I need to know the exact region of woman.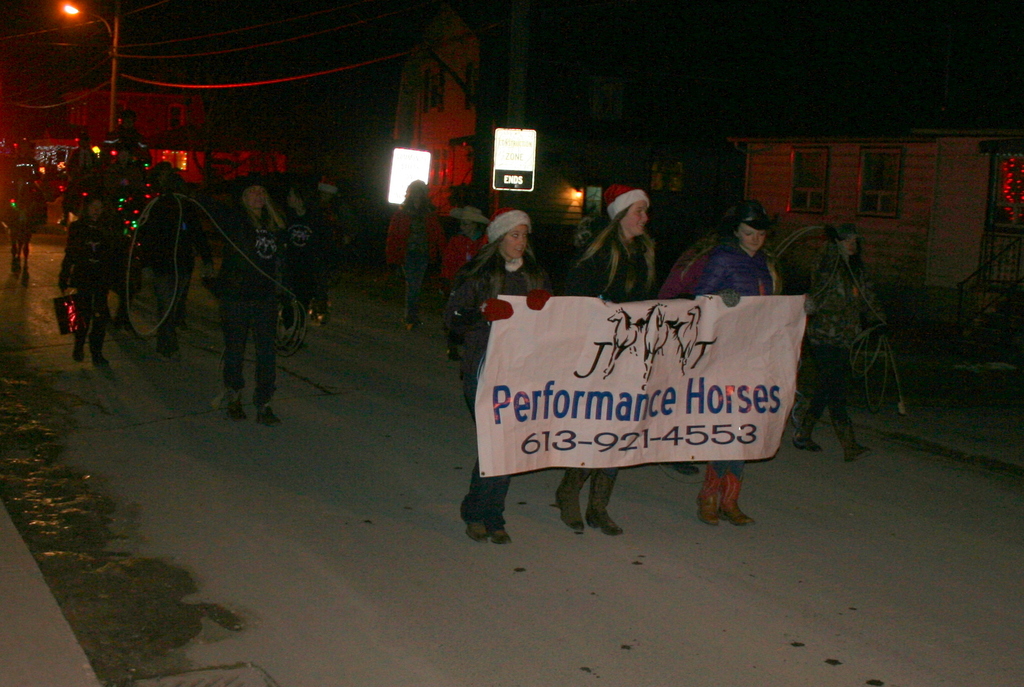
Region: [558,180,668,528].
